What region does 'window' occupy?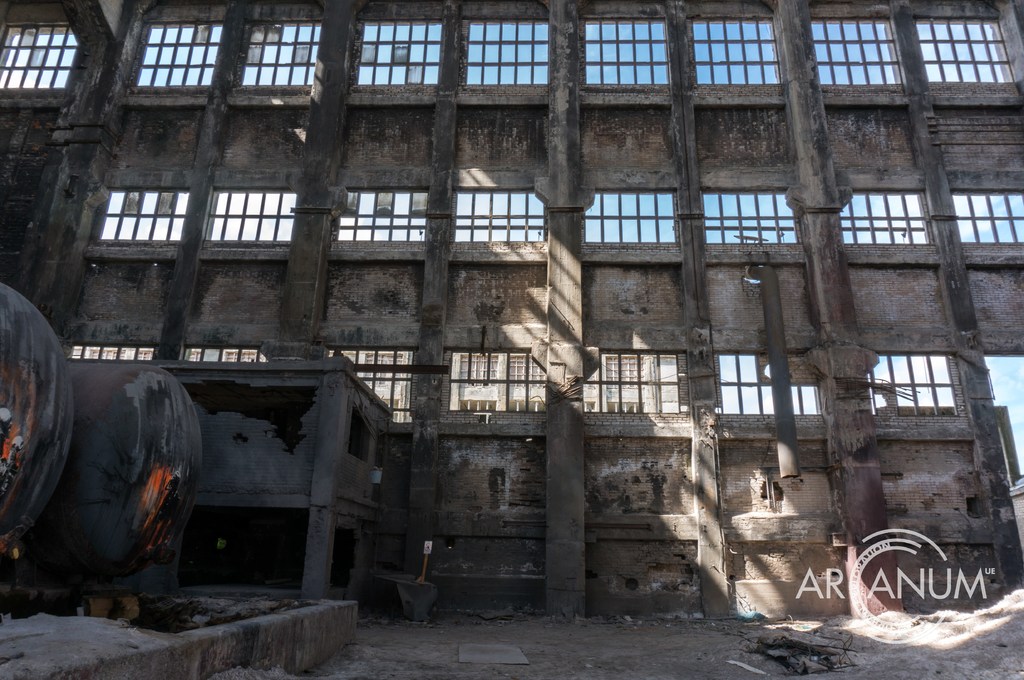
l=337, t=187, r=430, b=245.
